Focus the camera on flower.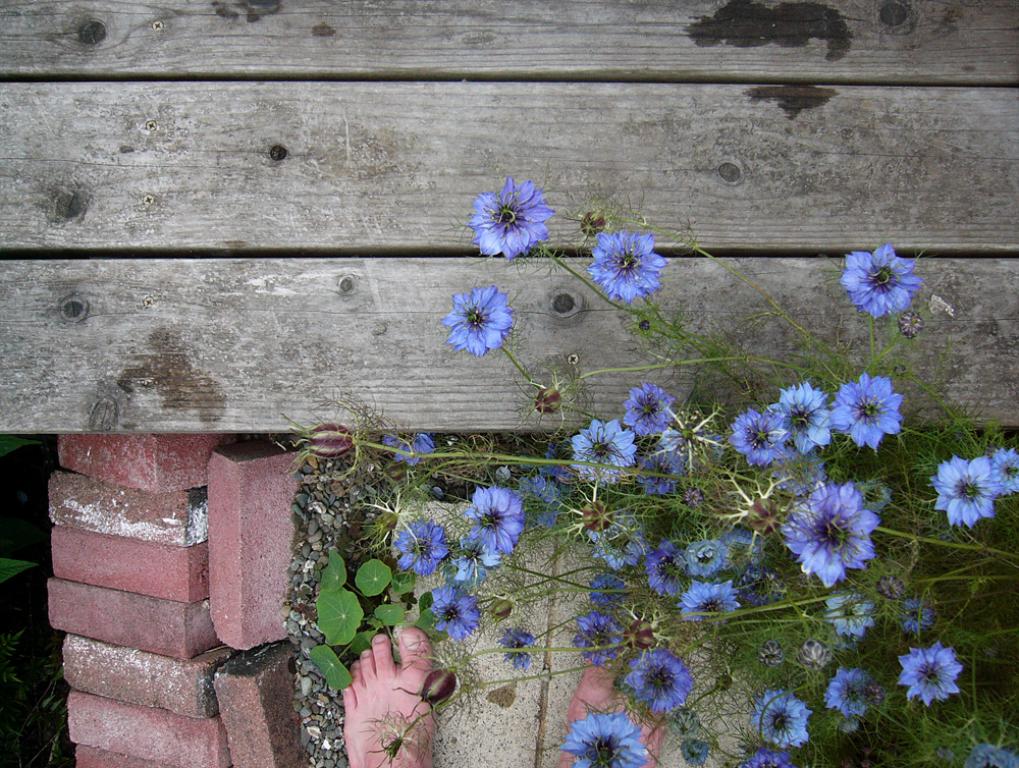
Focus region: (824, 589, 871, 633).
